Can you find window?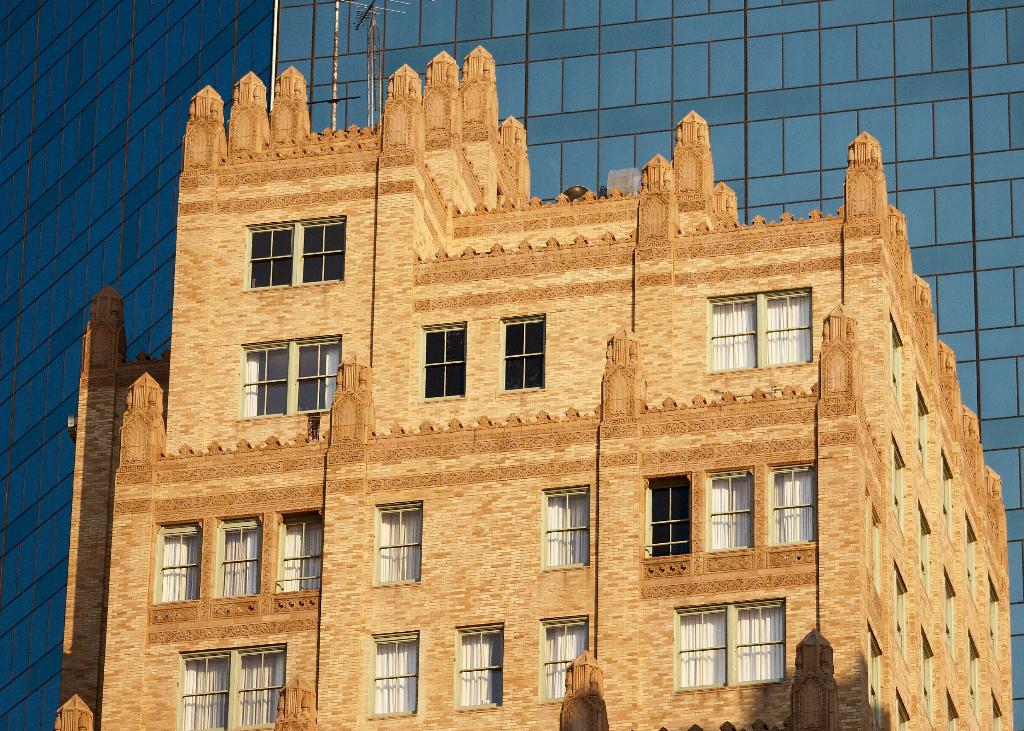
Yes, bounding box: 691, 600, 795, 692.
